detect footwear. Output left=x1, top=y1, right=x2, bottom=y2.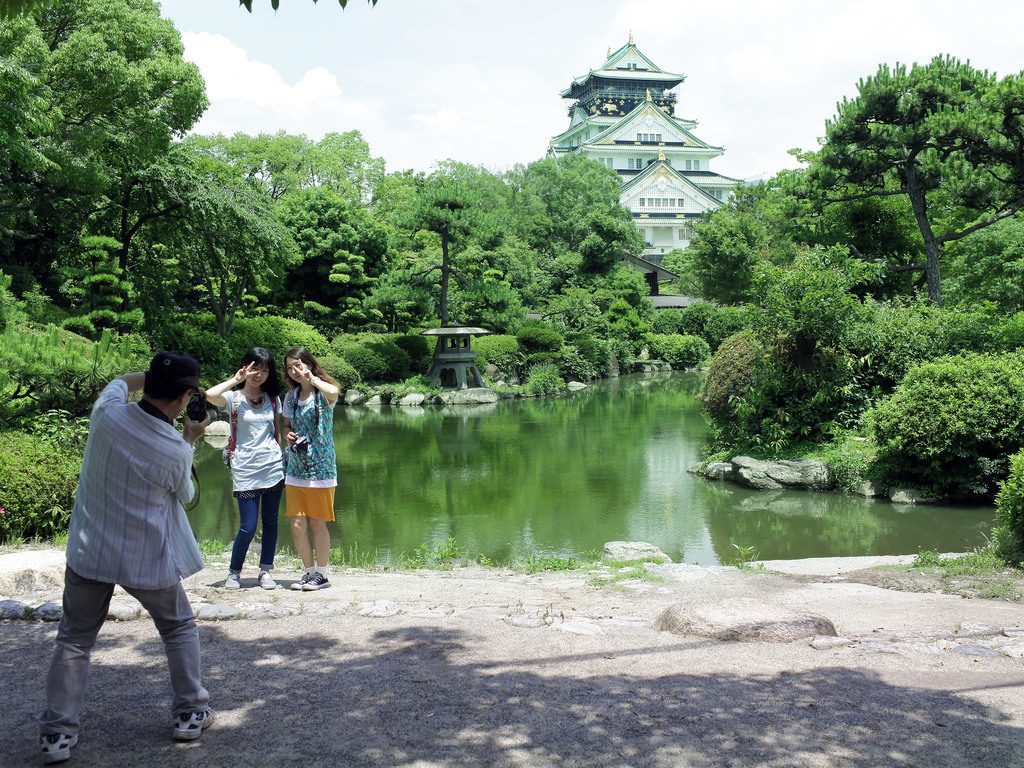
left=256, top=568, right=277, bottom=591.
